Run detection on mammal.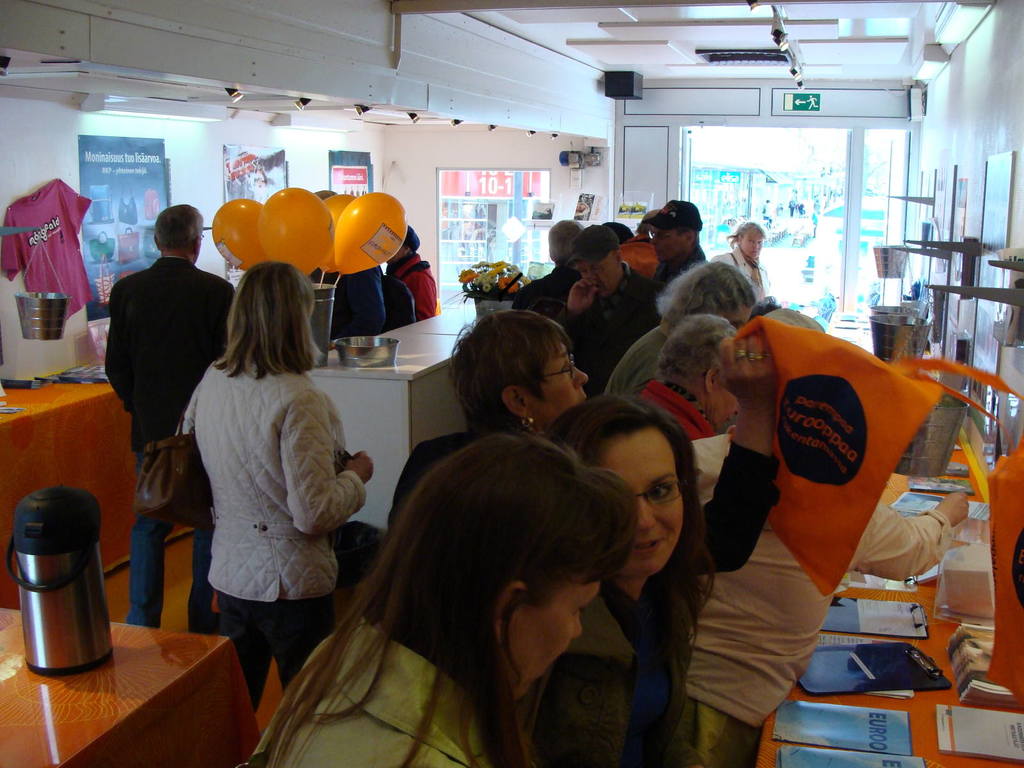
Result: [648,196,713,287].
